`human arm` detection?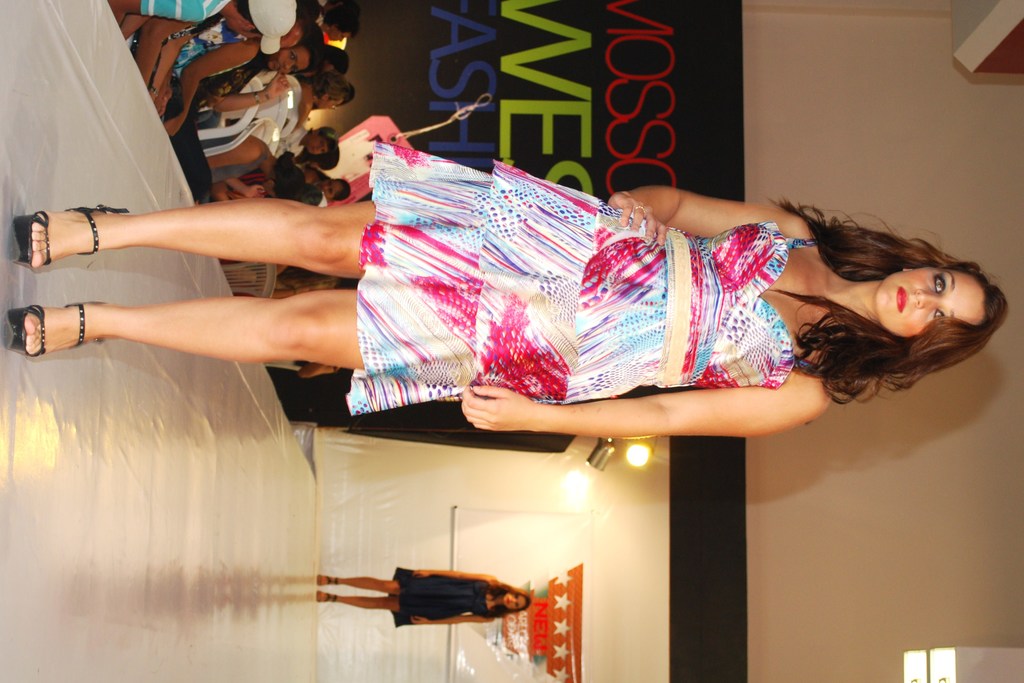
(221, 178, 261, 199)
